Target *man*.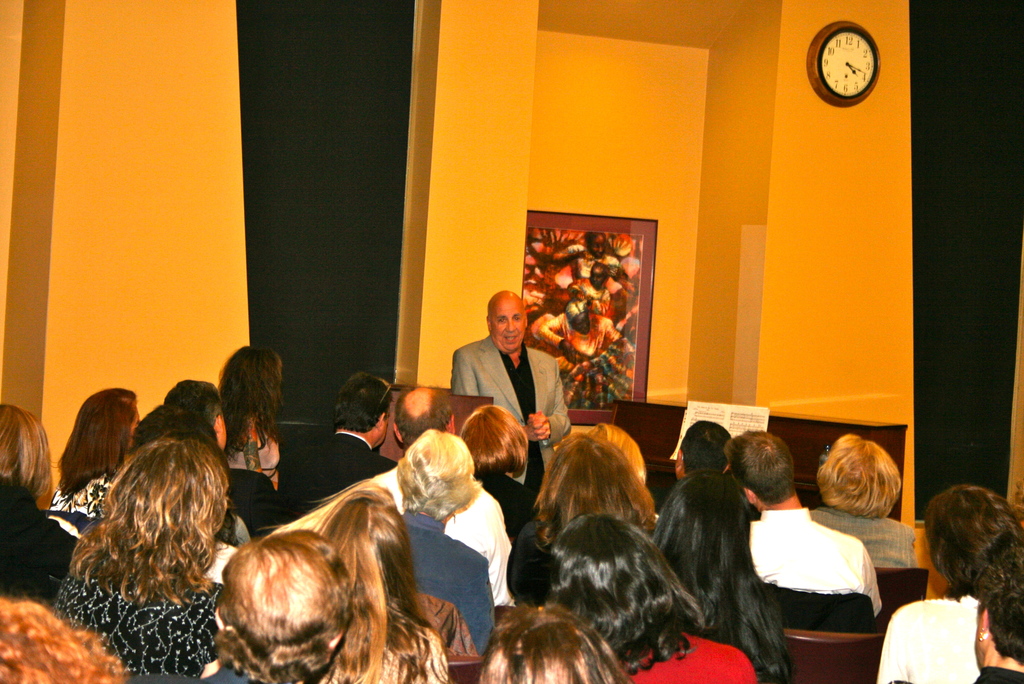
Target region: pyautogui.locateOnScreen(442, 298, 572, 457).
